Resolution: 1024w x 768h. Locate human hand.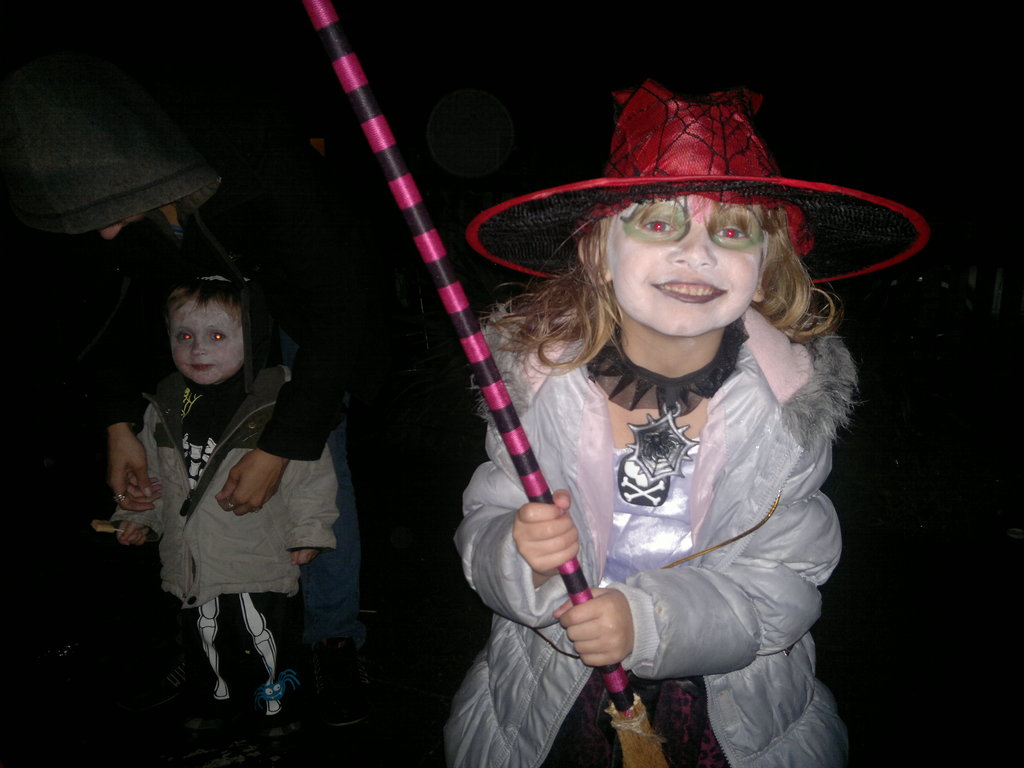
[107, 424, 164, 513].
